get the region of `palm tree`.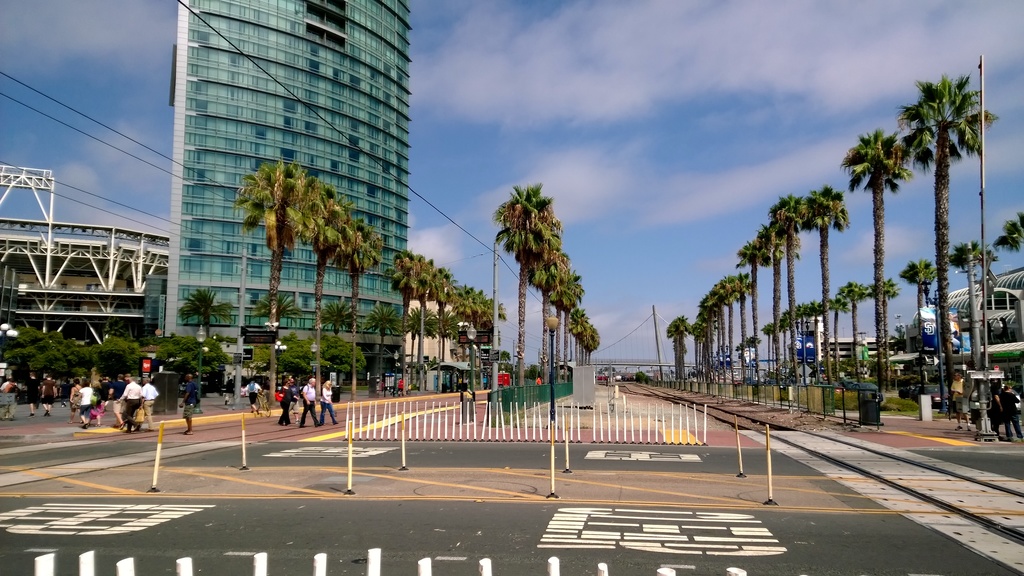
l=329, t=218, r=383, b=360.
